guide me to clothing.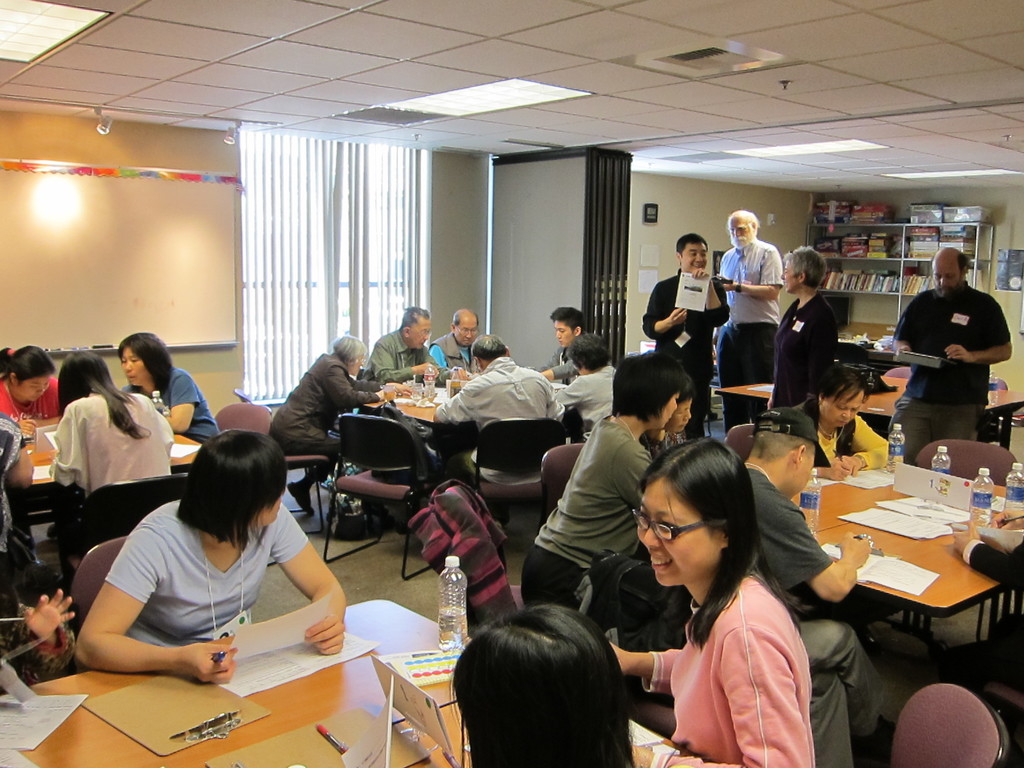
Guidance: 0, 369, 63, 424.
